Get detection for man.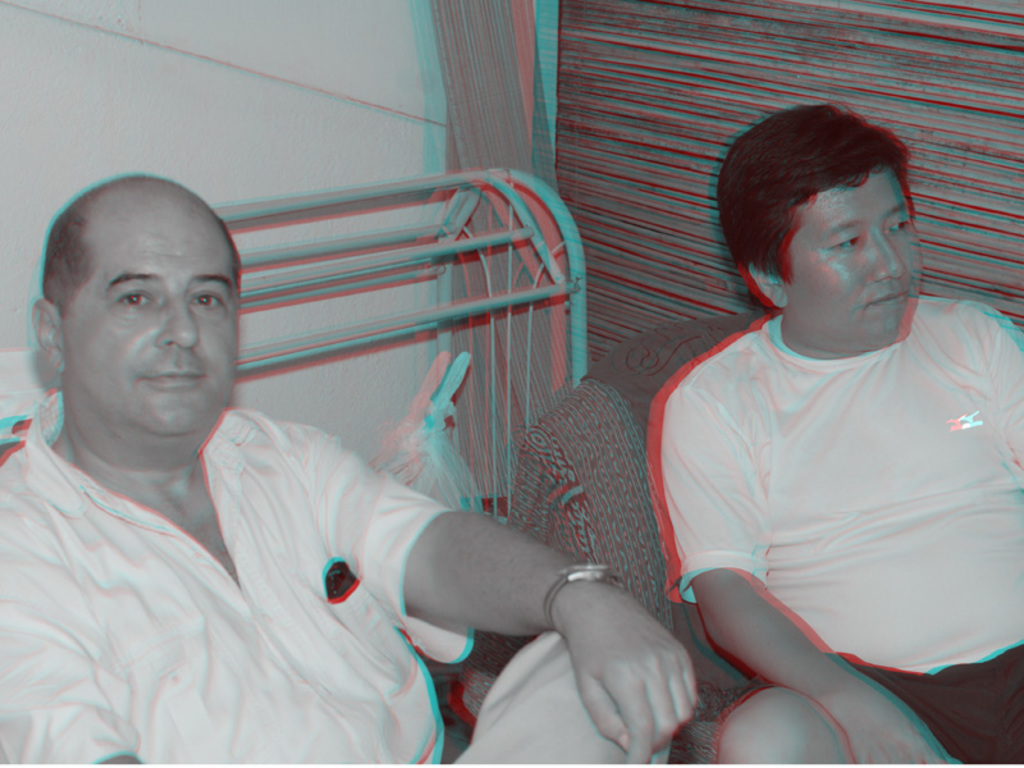
Detection: <bbox>671, 100, 1023, 767</bbox>.
